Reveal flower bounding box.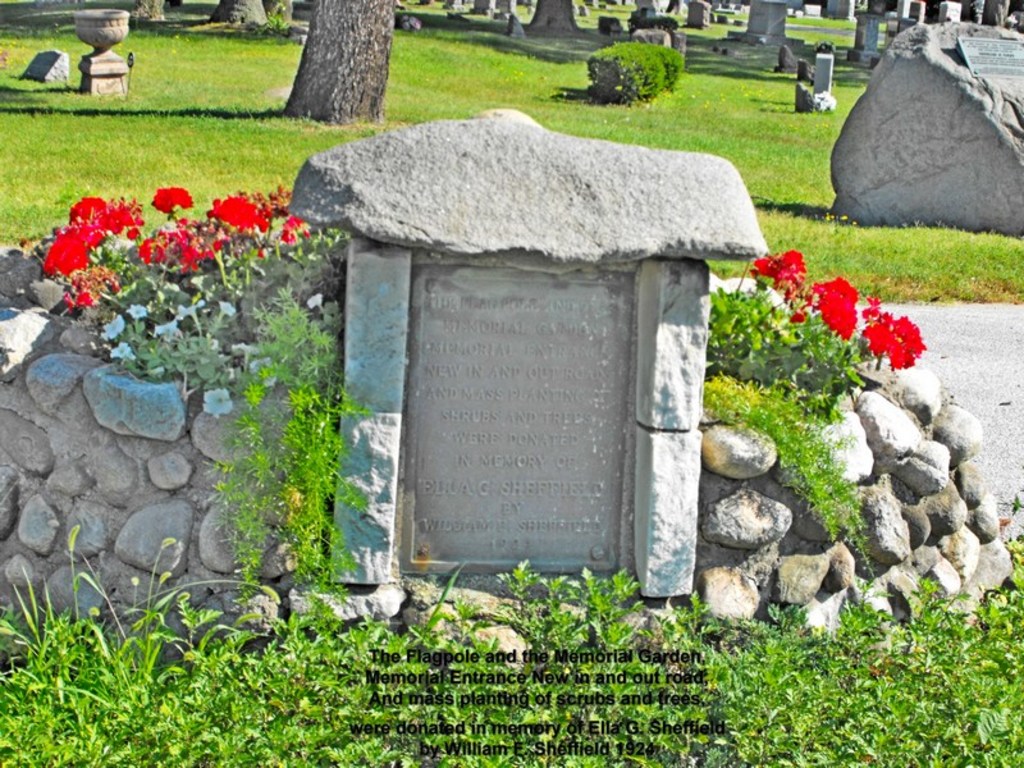
Revealed: 128/301/148/324.
